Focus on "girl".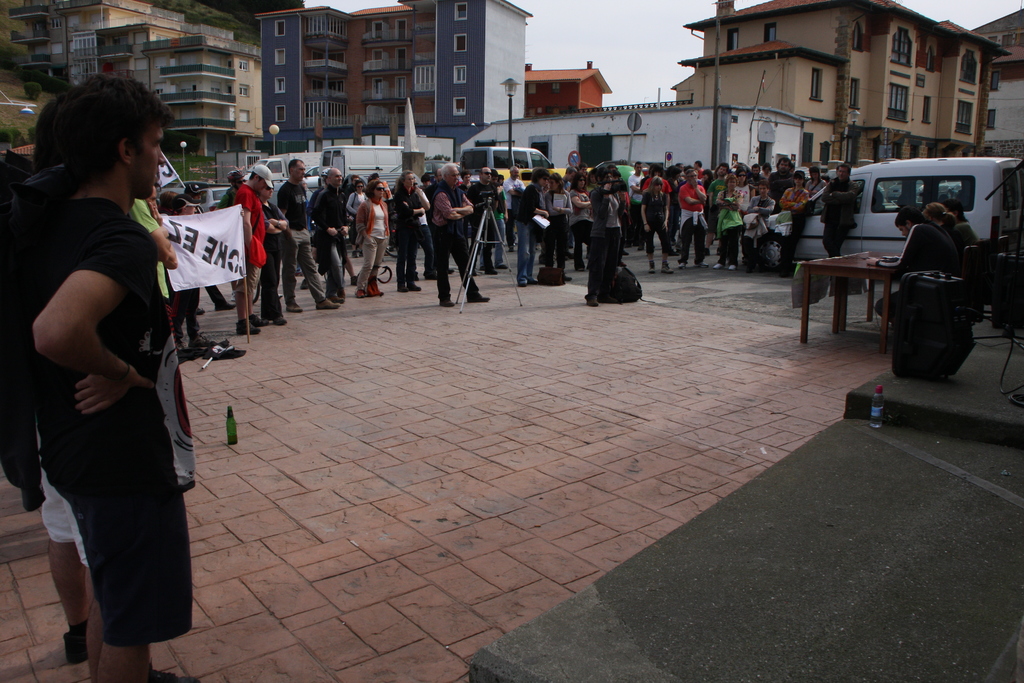
Focused at 641:173:678:274.
